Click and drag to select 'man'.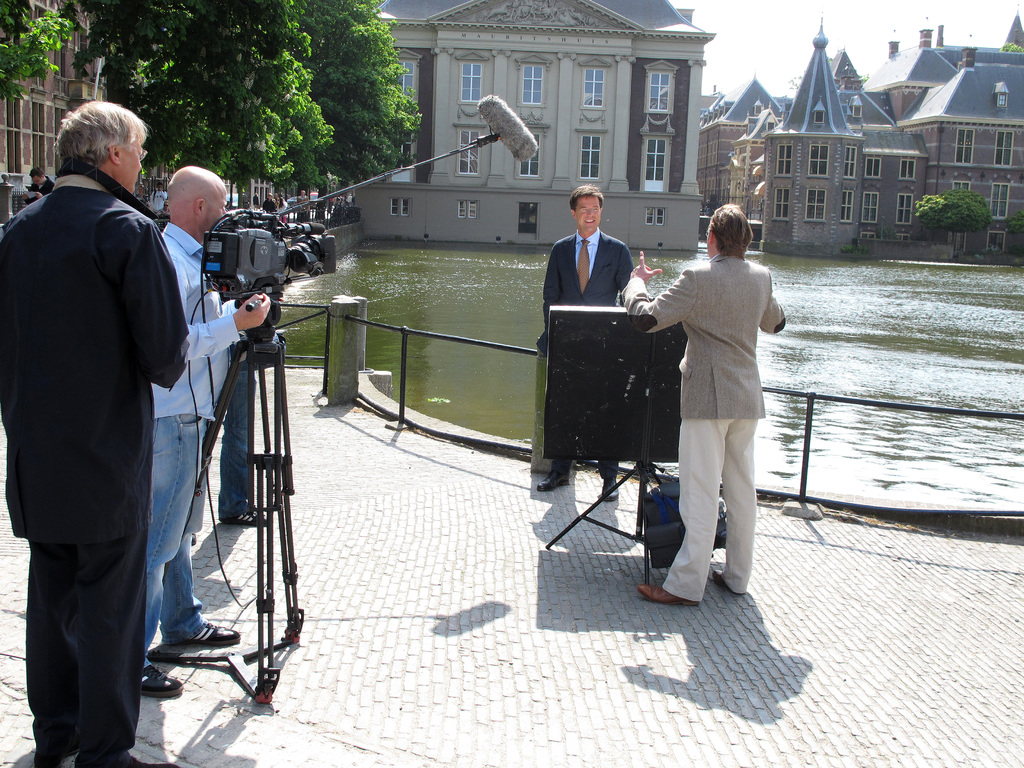
Selection: bbox=(533, 184, 642, 499).
